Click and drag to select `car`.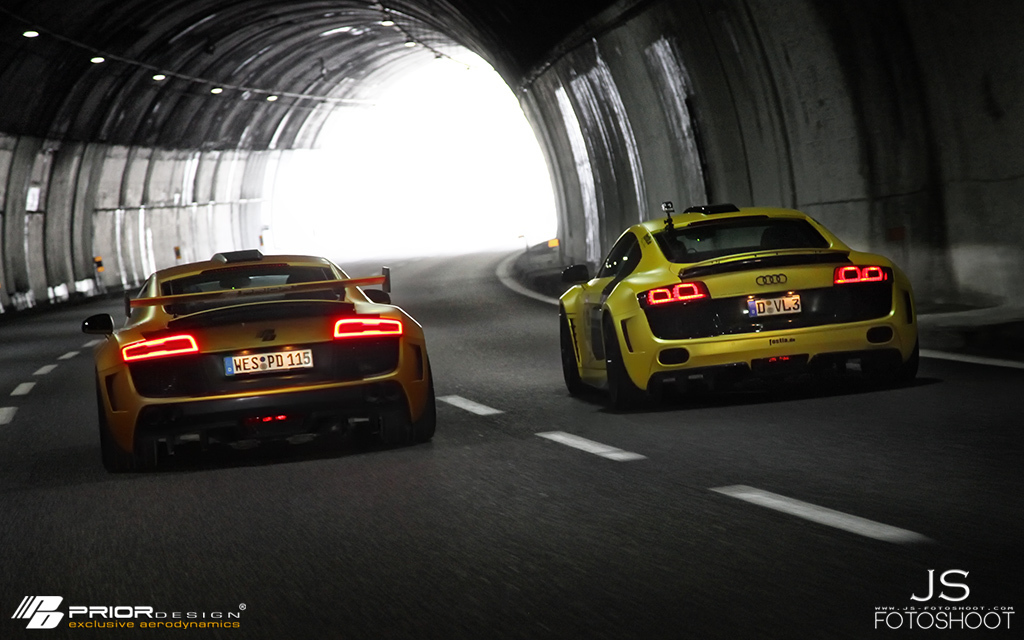
Selection: select_region(557, 202, 918, 411).
